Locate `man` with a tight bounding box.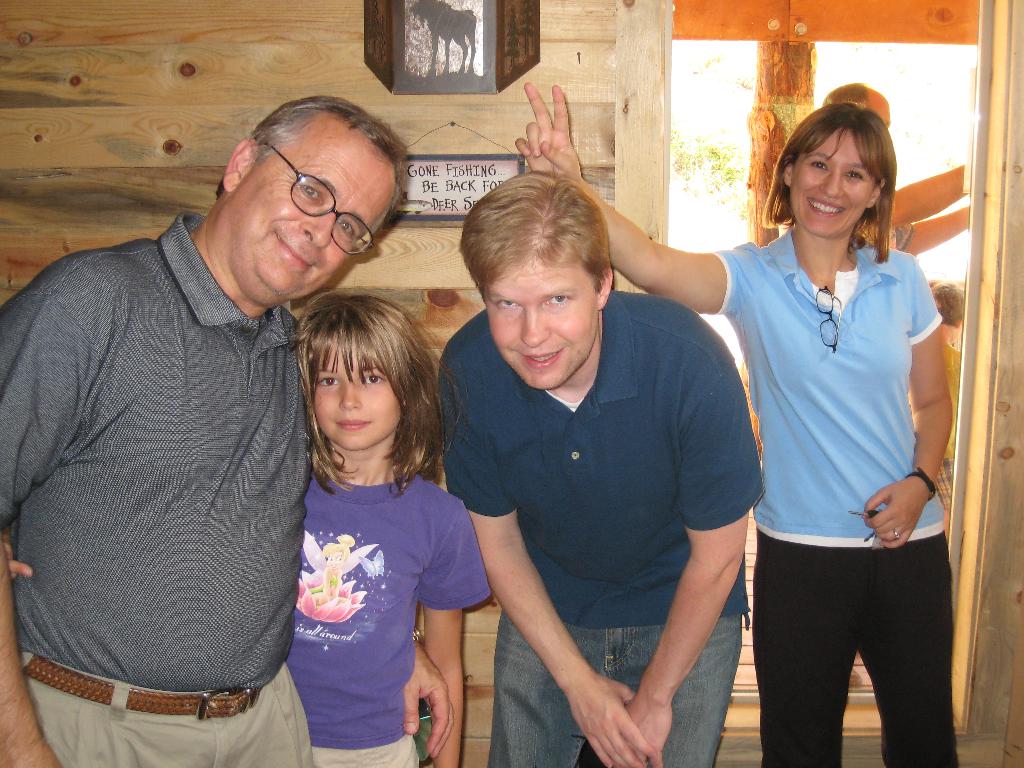
[6, 118, 348, 765].
